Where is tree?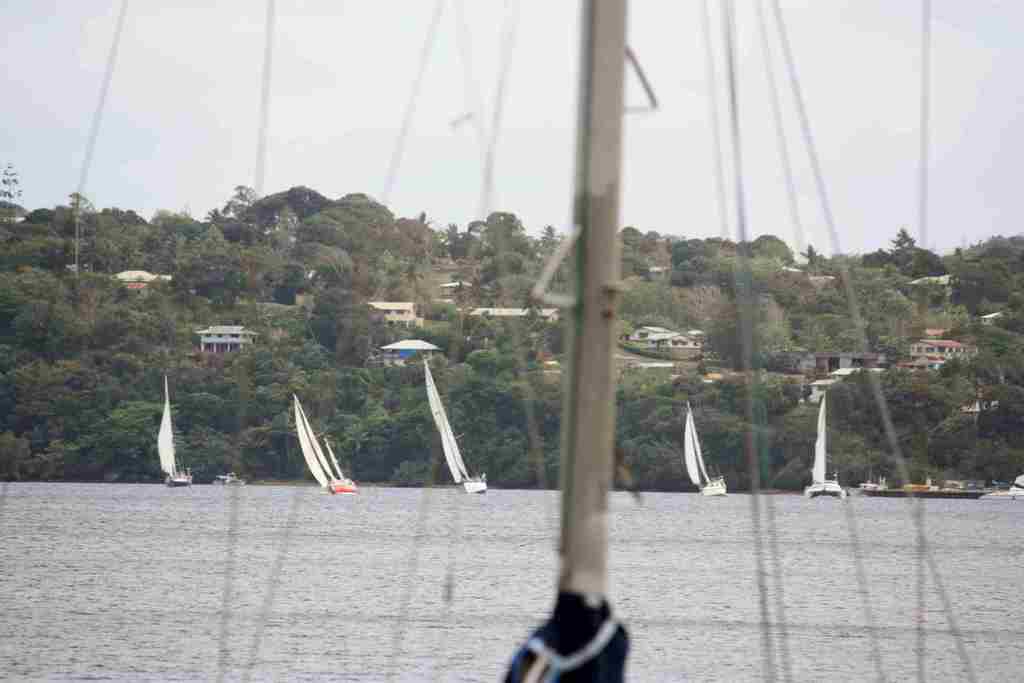
box=[308, 289, 395, 363].
